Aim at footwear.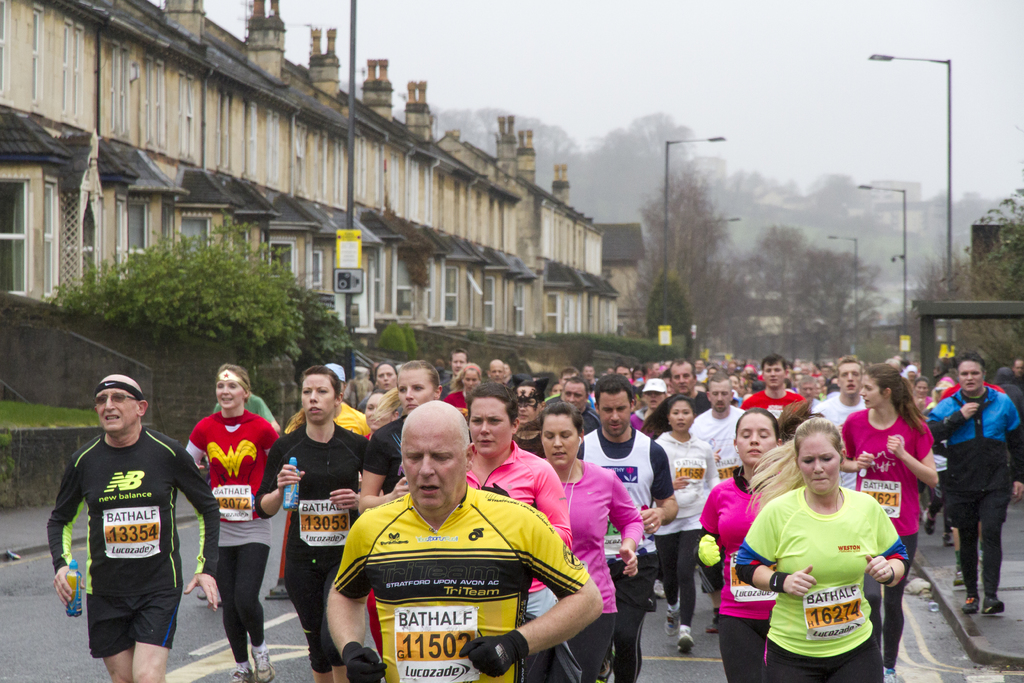
Aimed at box(666, 598, 684, 641).
